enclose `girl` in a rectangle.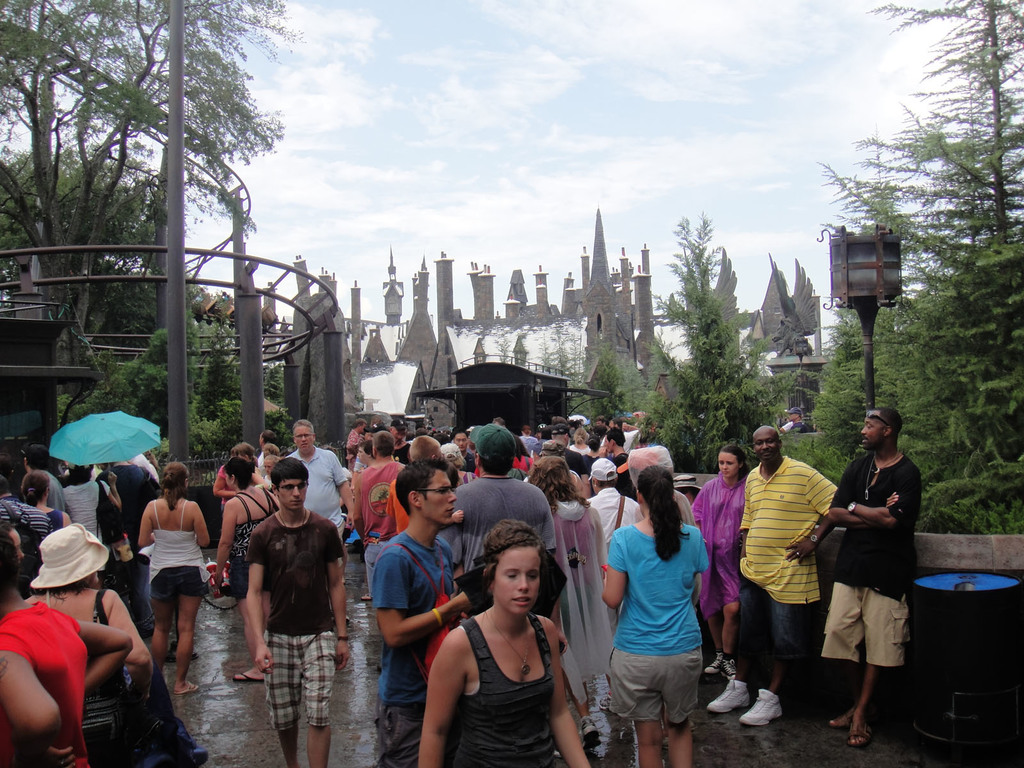
Rect(417, 518, 590, 767).
